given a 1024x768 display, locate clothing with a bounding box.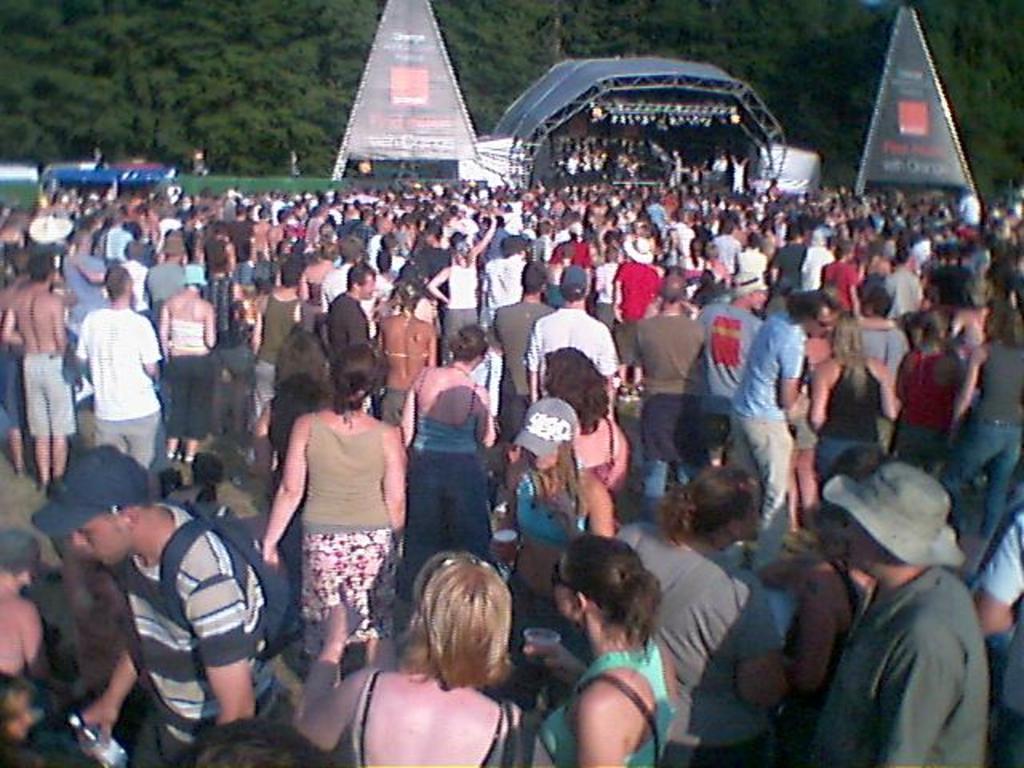
Located: select_region(488, 224, 522, 264).
